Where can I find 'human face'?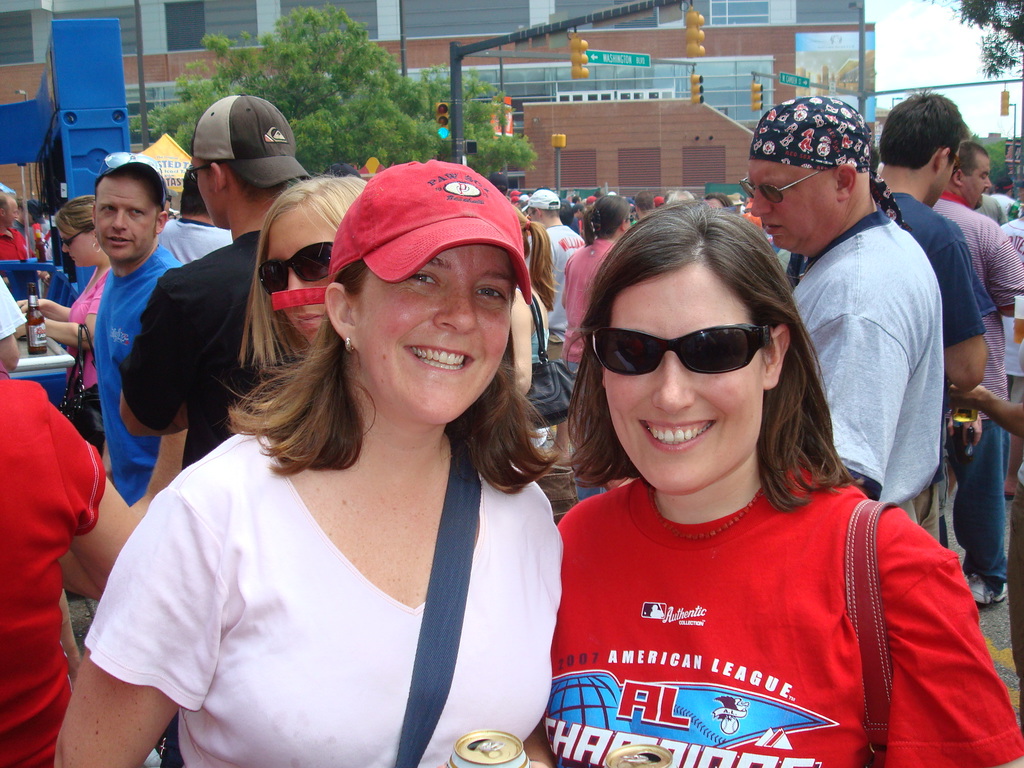
You can find it at bbox=(96, 180, 154, 259).
